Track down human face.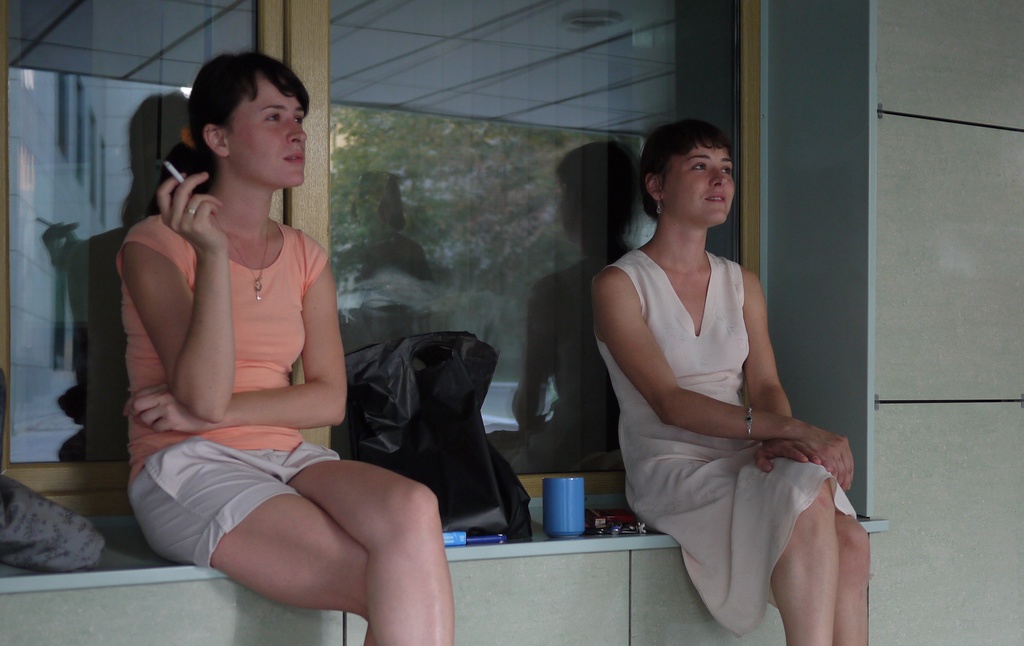
Tracked to (x1=662, y1=135, x2=740, y2=221).
